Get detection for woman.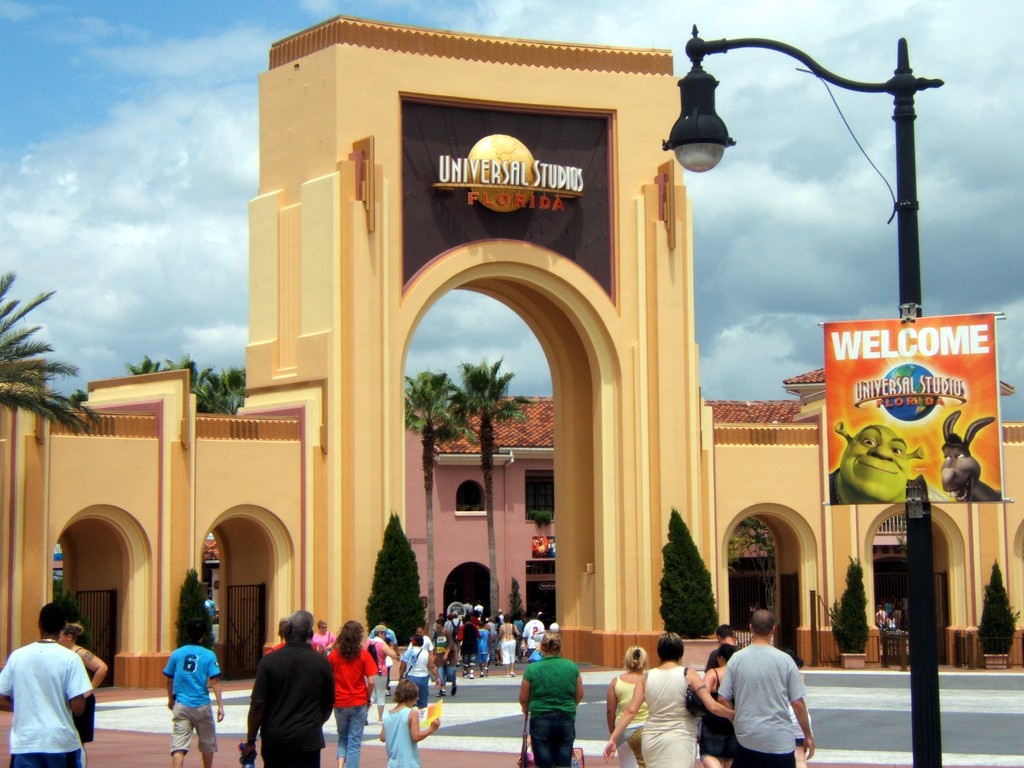
Detection: box(328, 616, 380, 767).
